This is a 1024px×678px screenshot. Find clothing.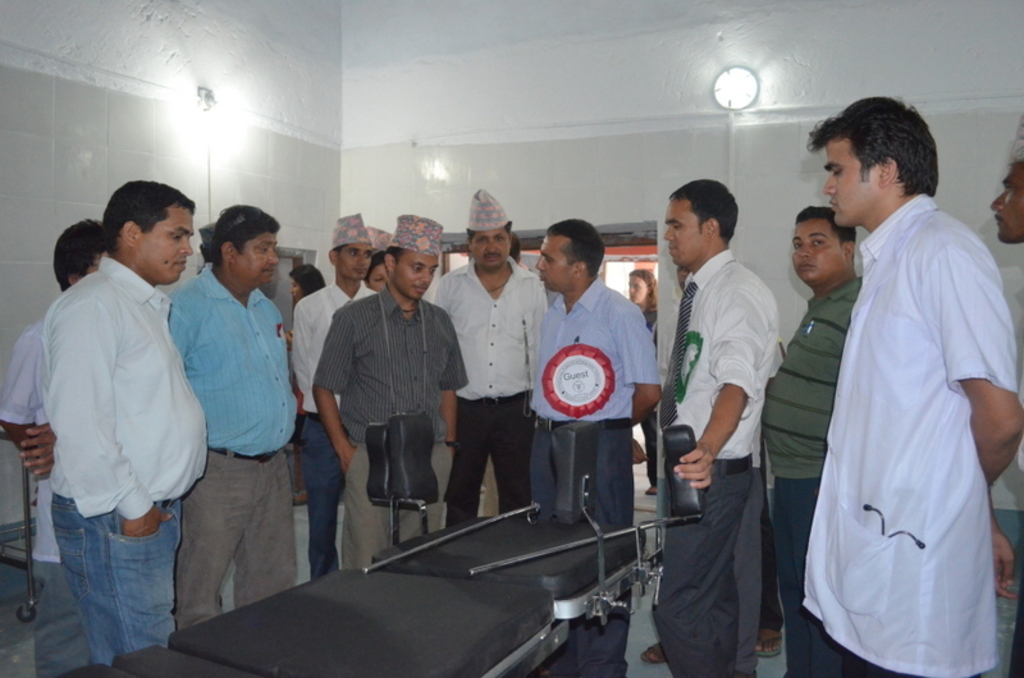
Bounding box: 756/272/867/677.
